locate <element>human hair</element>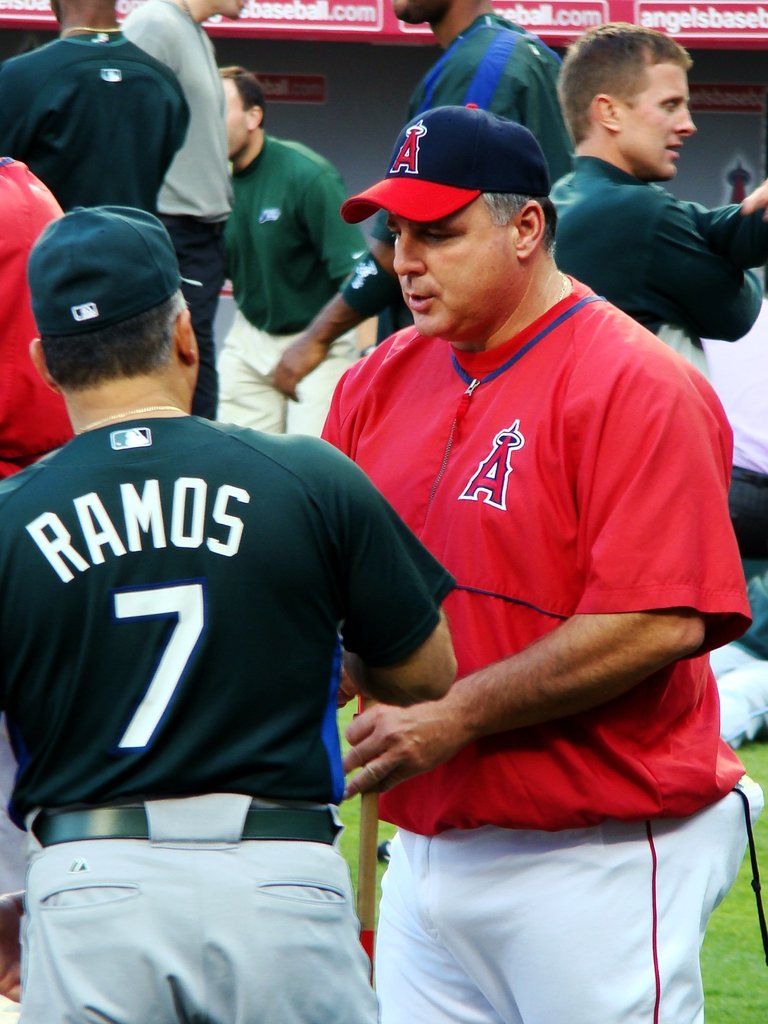
[x1=577, y1=36, x2=708, y2=142]
